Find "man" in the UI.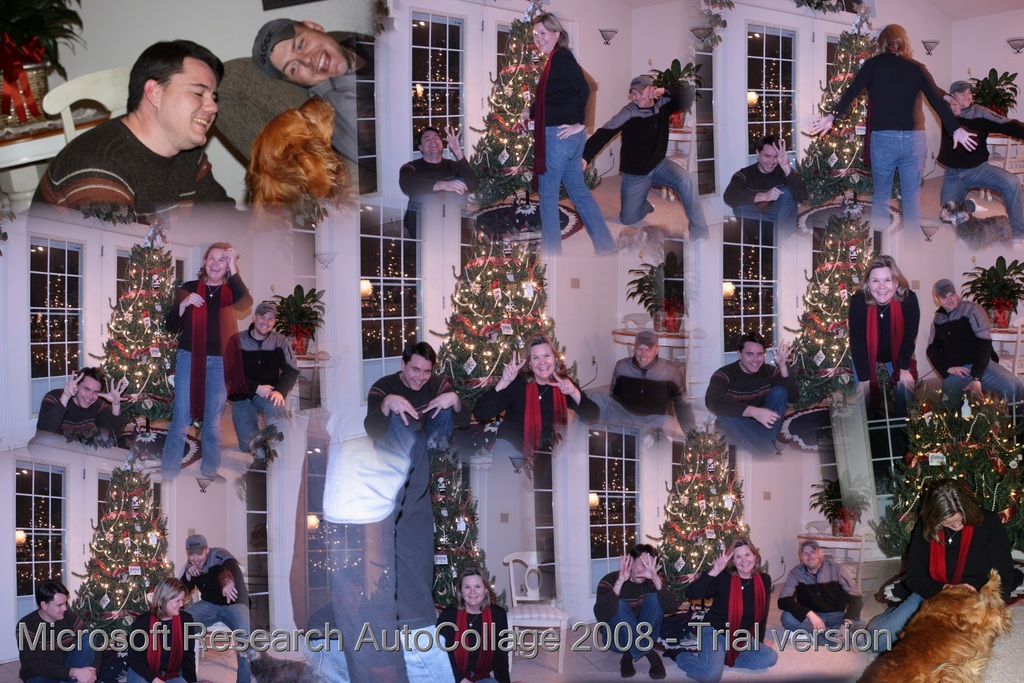
UI element at (left=578, top=74, right=712, bottom=248).
